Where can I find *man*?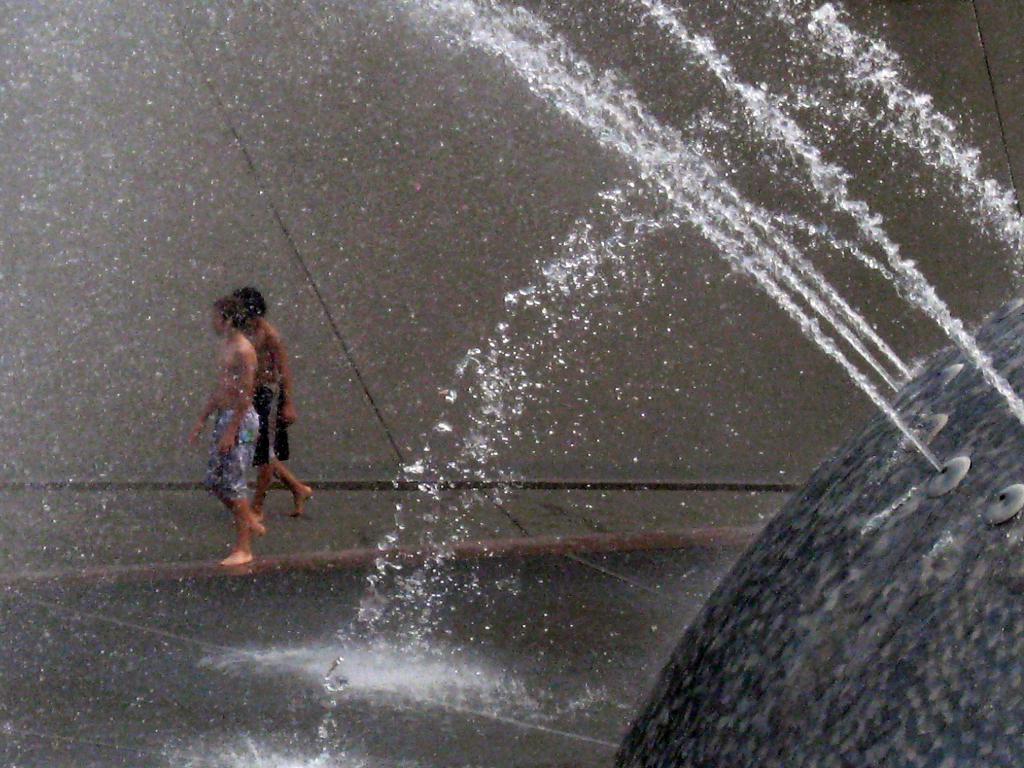
You can find it at [184,293,266,568].
